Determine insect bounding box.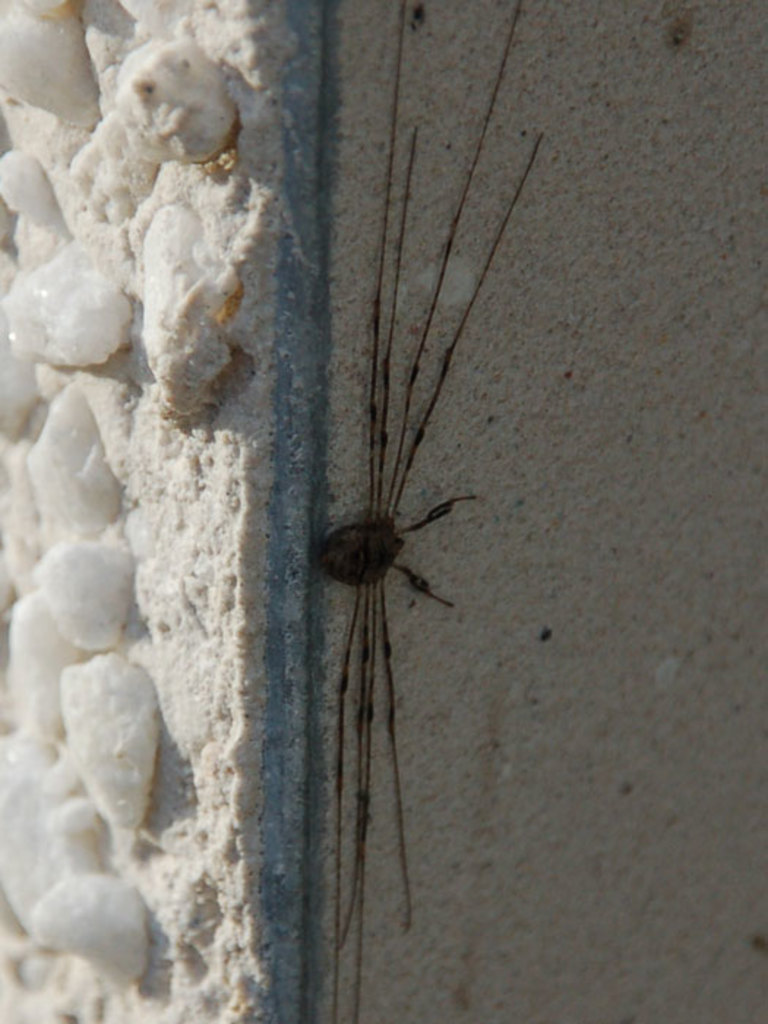
Determined: x1=287 y1=0 x2=551 y2=1023.
